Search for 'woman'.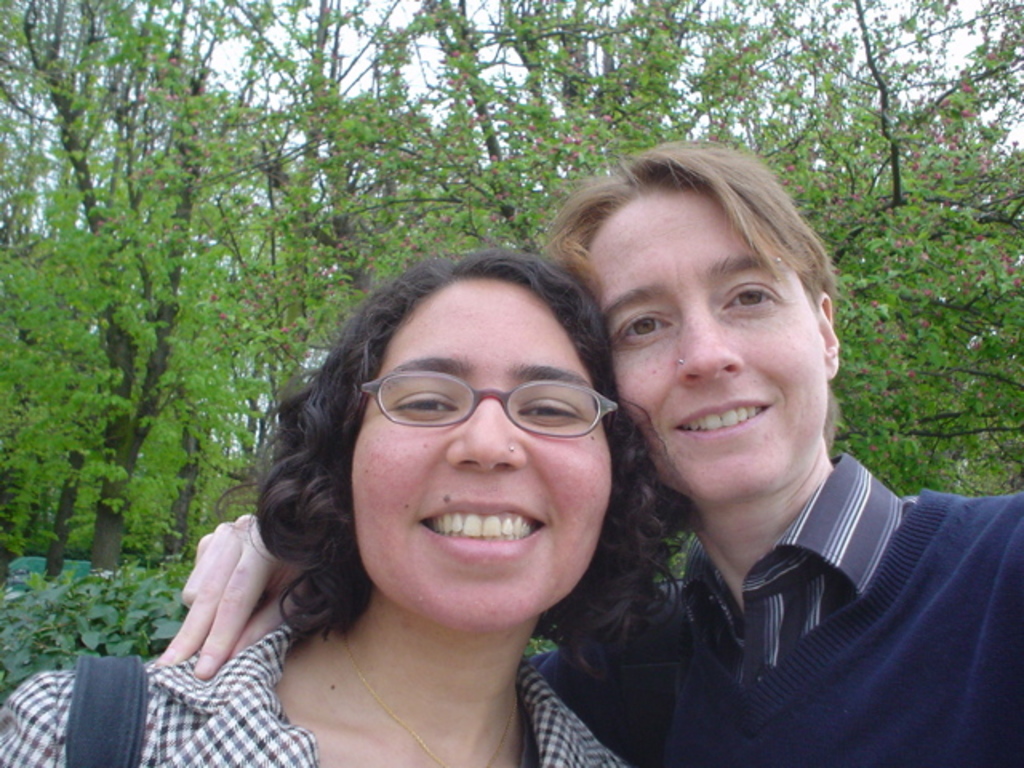
Found at crop(150, 138, 1022, 766).
